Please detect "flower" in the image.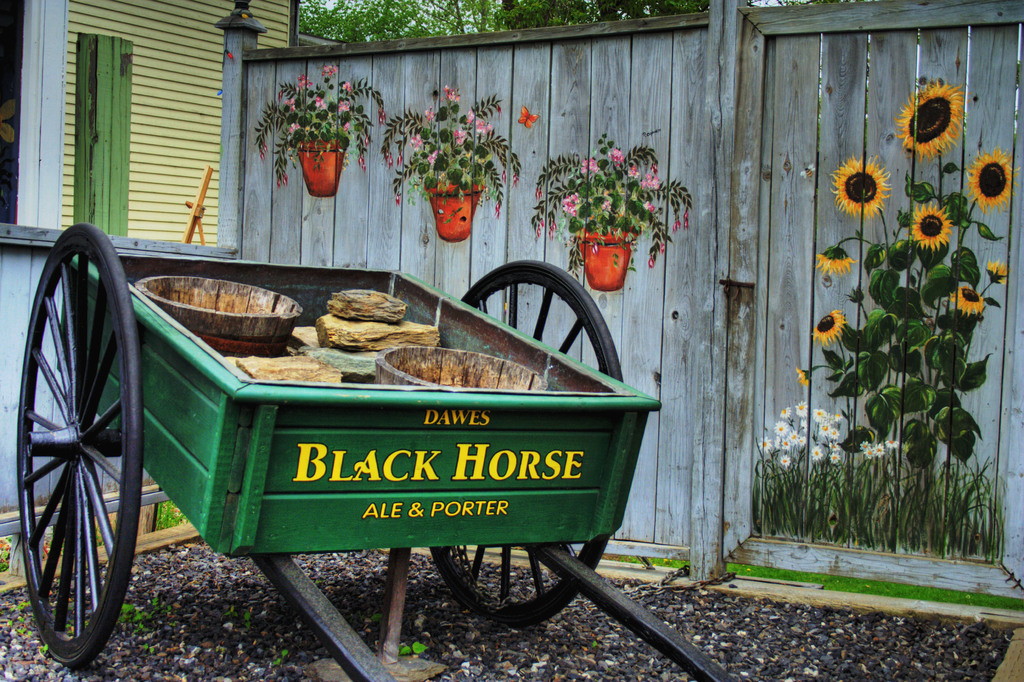
837,141,918,221.
